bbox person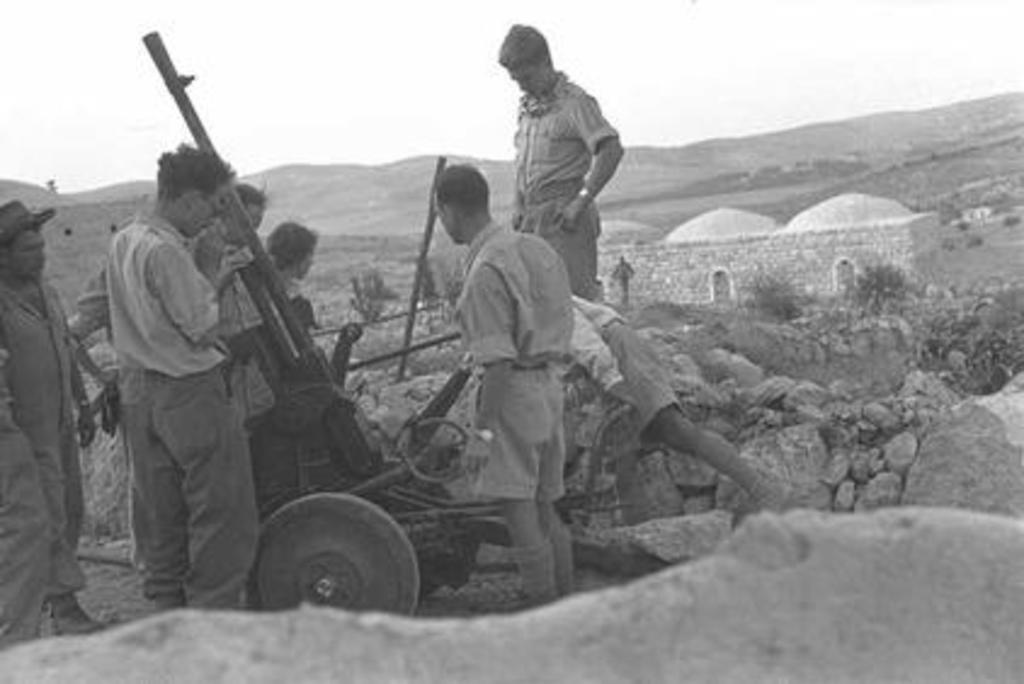
rect(0, 194, 83, 628)
